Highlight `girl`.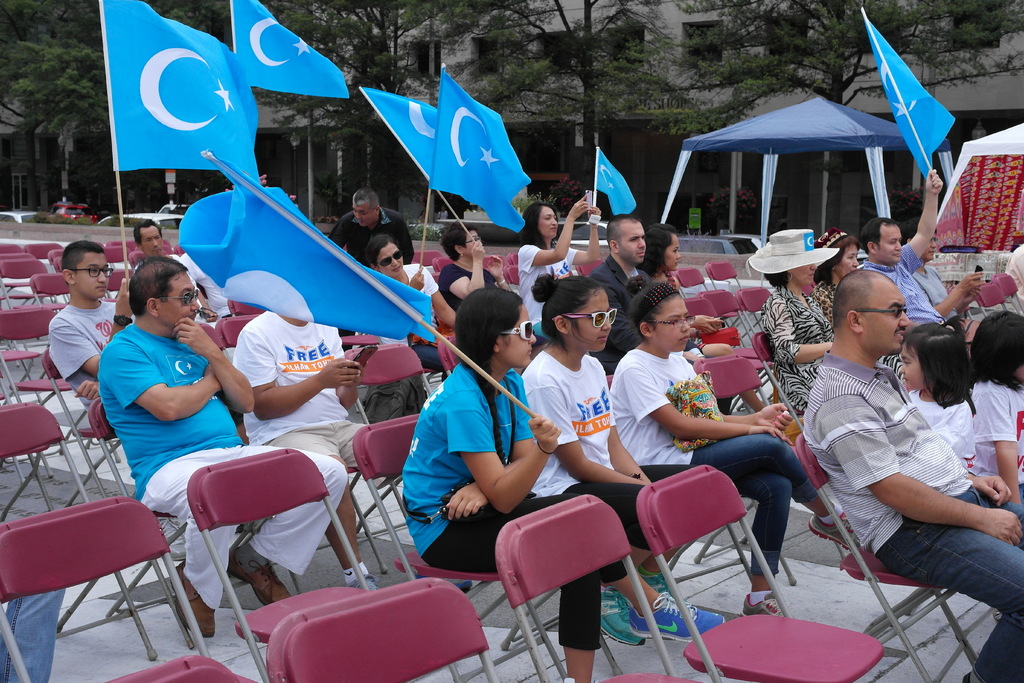
Highlighted region: 972, 309, 1023, 511.
